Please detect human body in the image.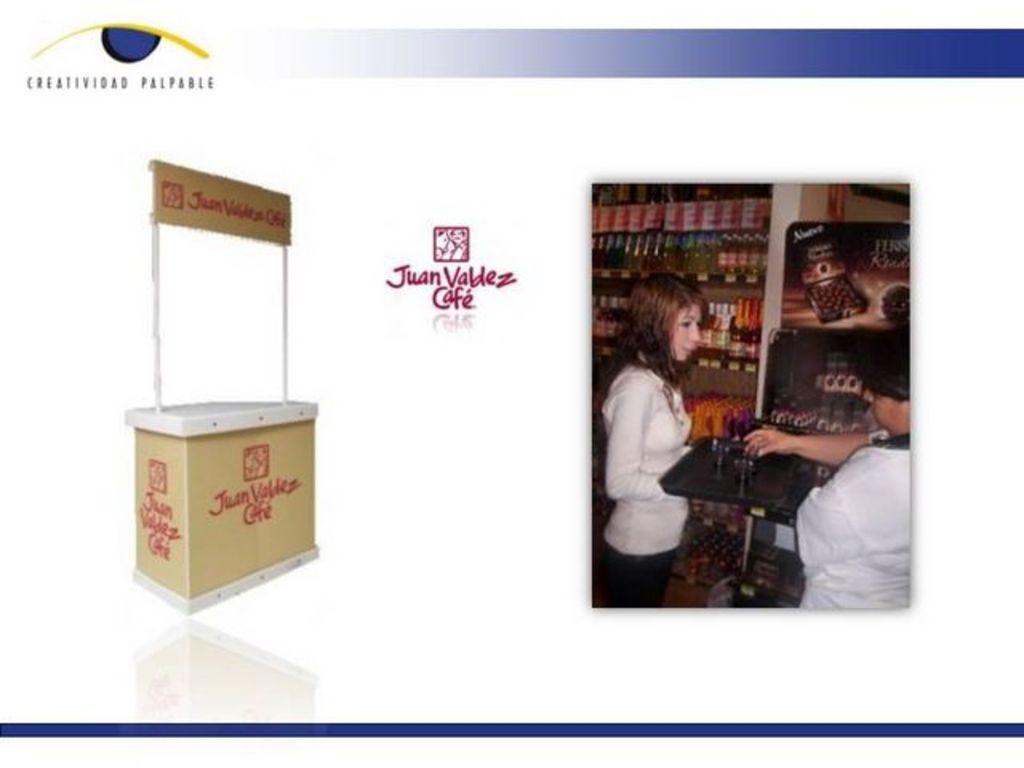
rect(781, 333, 912, 611).
